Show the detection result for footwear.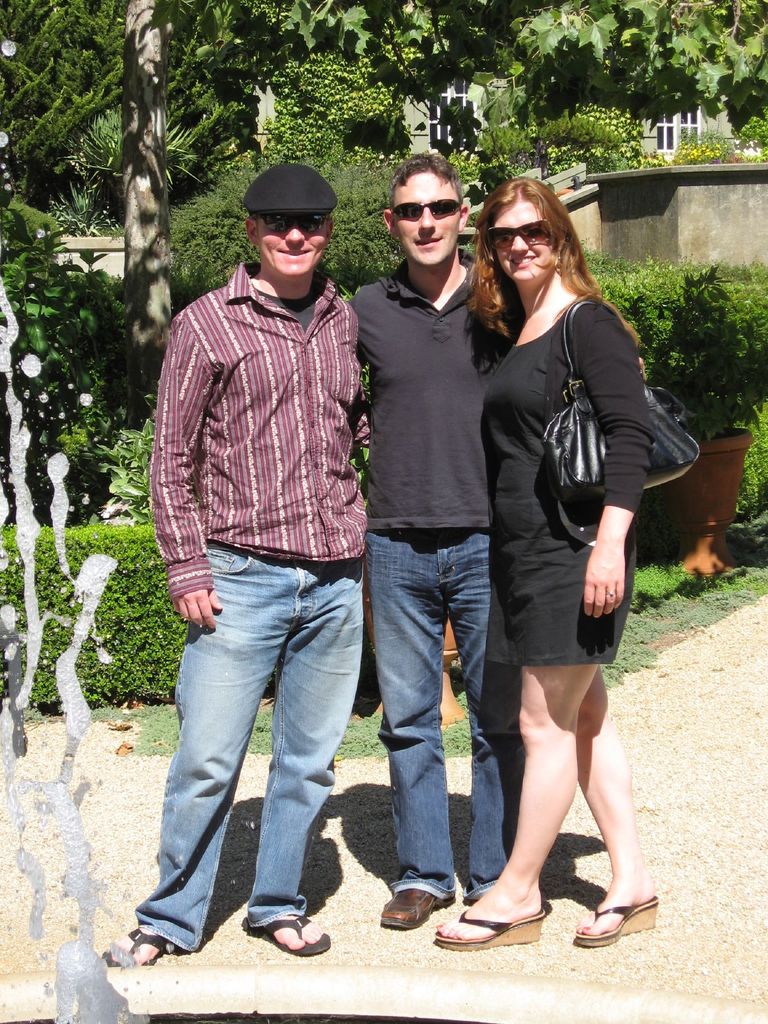
242/911/335/958.
